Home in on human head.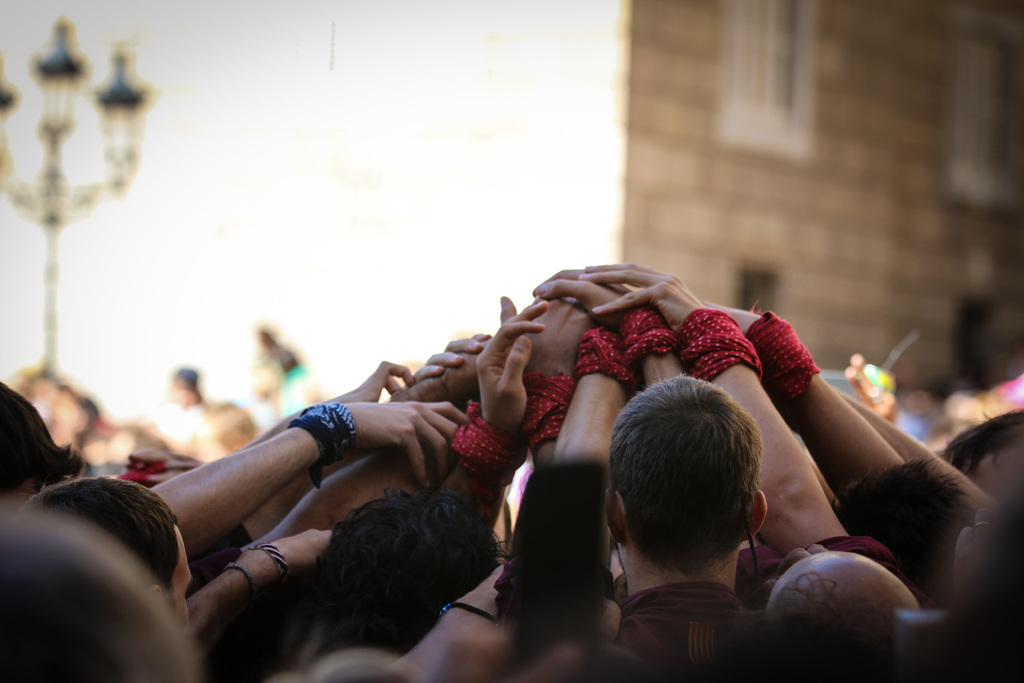
Homed in at x1=509 y1=641 x2=652 y2=682.
